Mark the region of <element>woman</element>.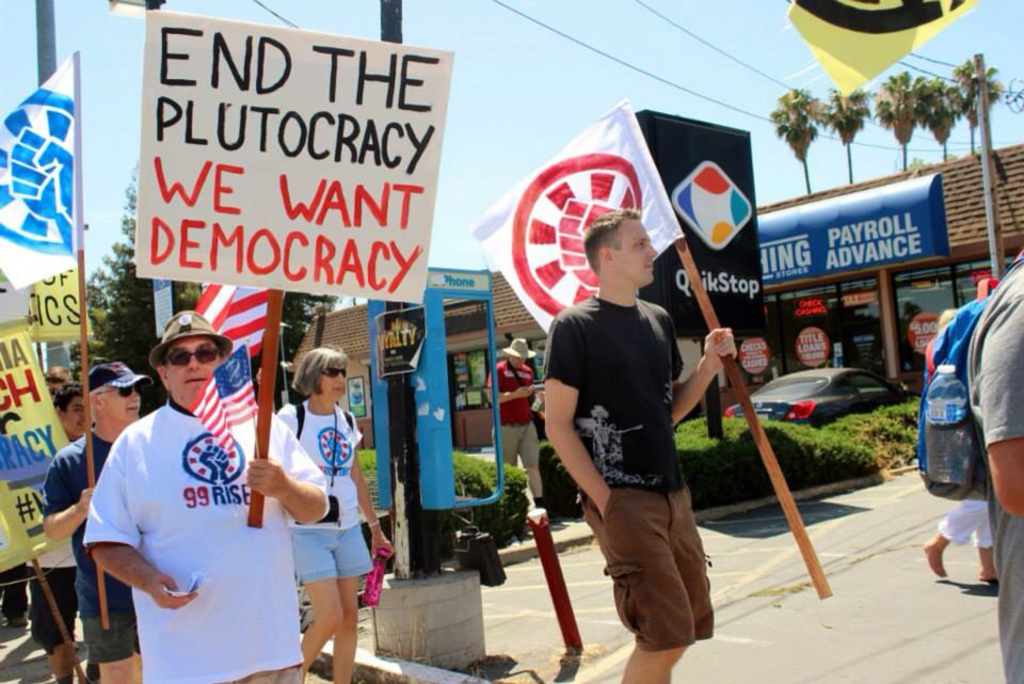
Region: pyautogui.locateOnScreen(274, 341, 394, 683).
